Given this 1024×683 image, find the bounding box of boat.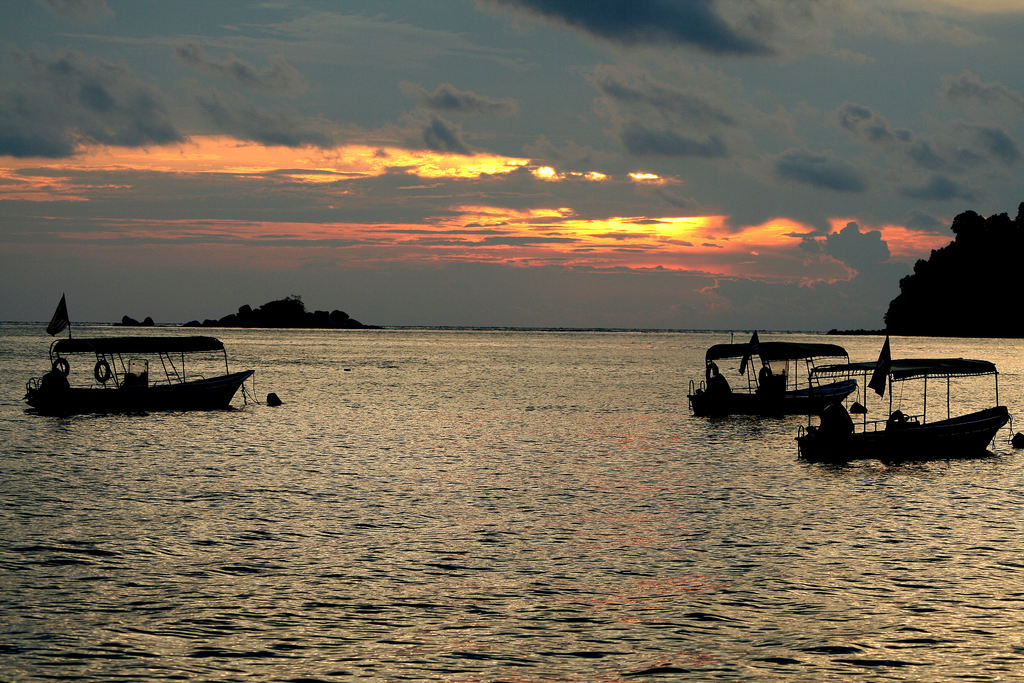
774, 341, 1017, 466.
